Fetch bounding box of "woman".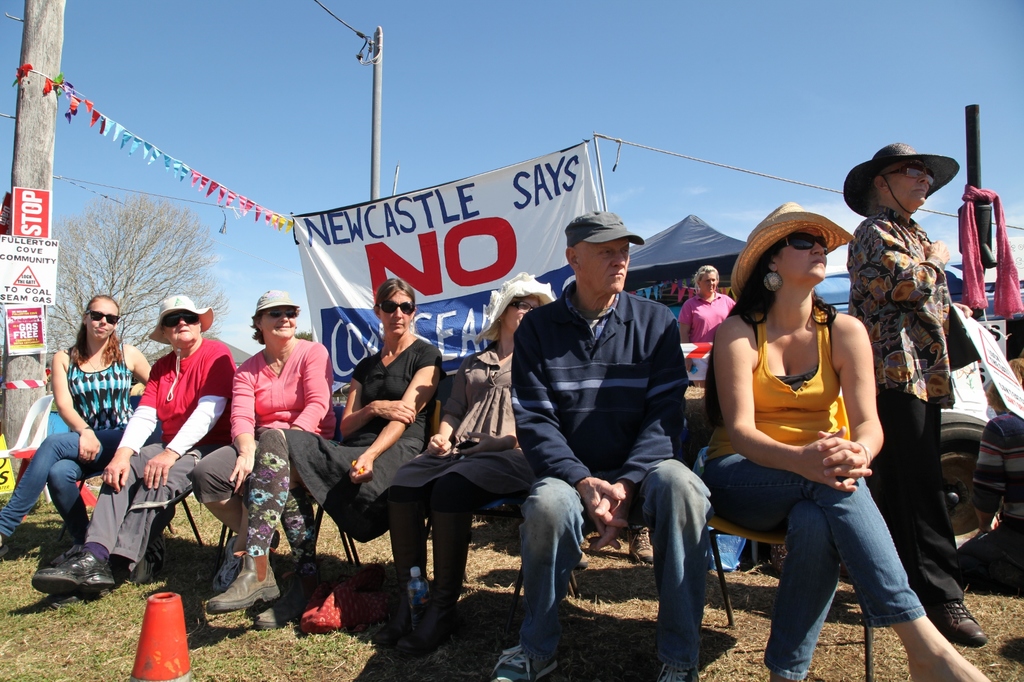
Bbox: locate(0, 294, 148, 557).
